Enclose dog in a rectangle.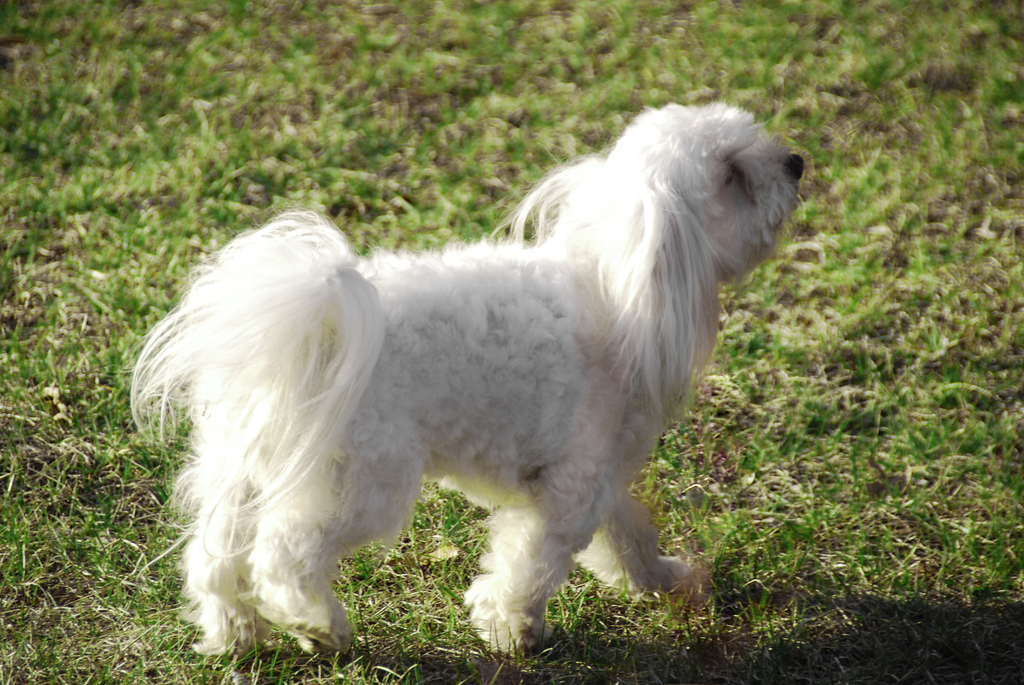
region(129, 100, 815, 654).
